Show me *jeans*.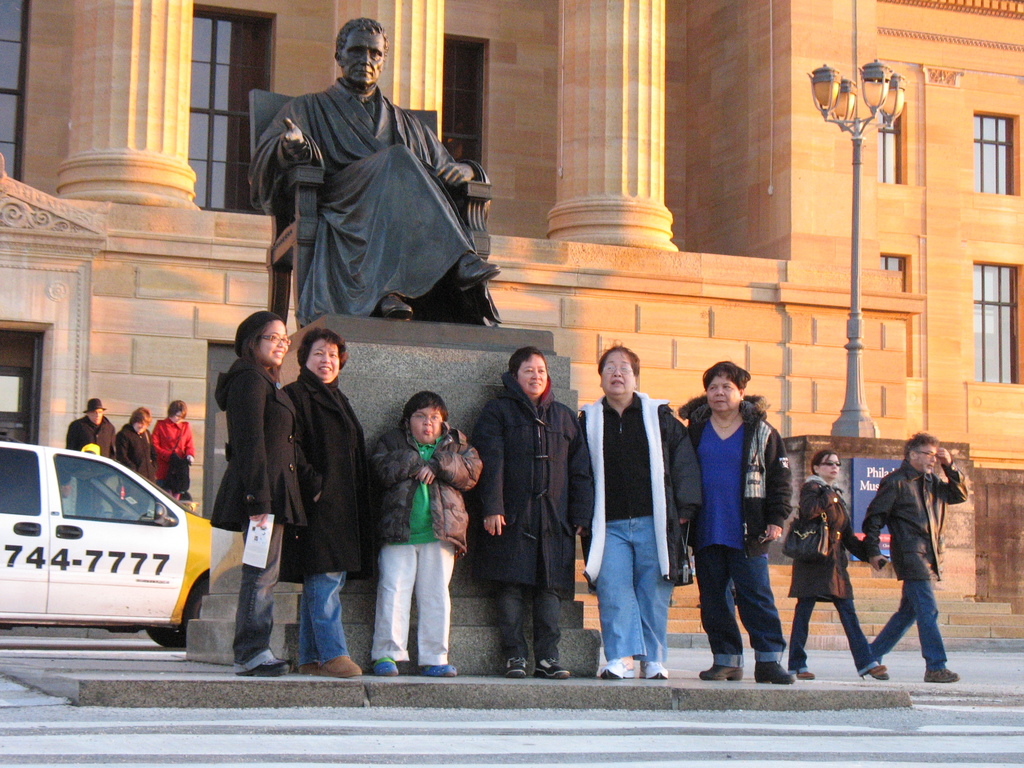
*jeans* is here: box=[867, 577, 948, 671].
